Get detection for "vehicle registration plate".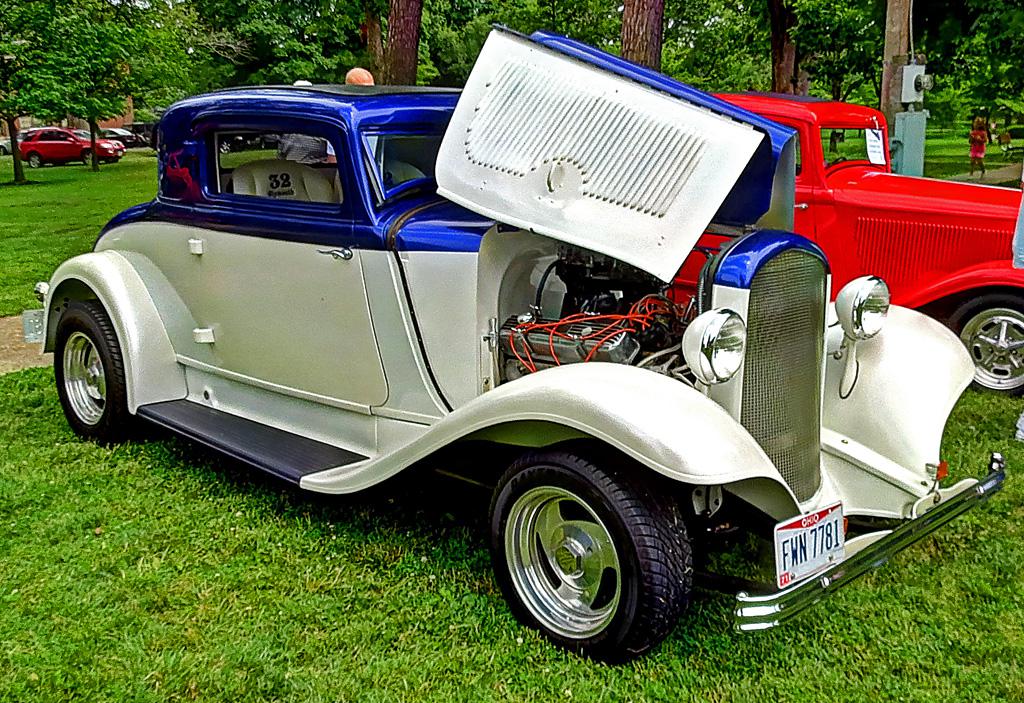
Detection: (772, 494, 845, 589).
